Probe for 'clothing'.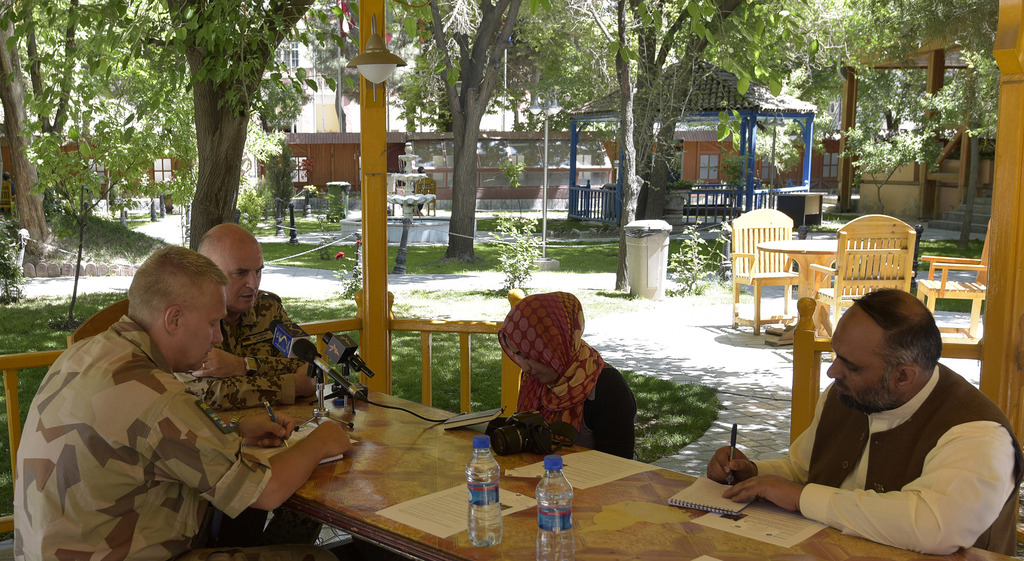
Probe result: (741,334,1009,547).
